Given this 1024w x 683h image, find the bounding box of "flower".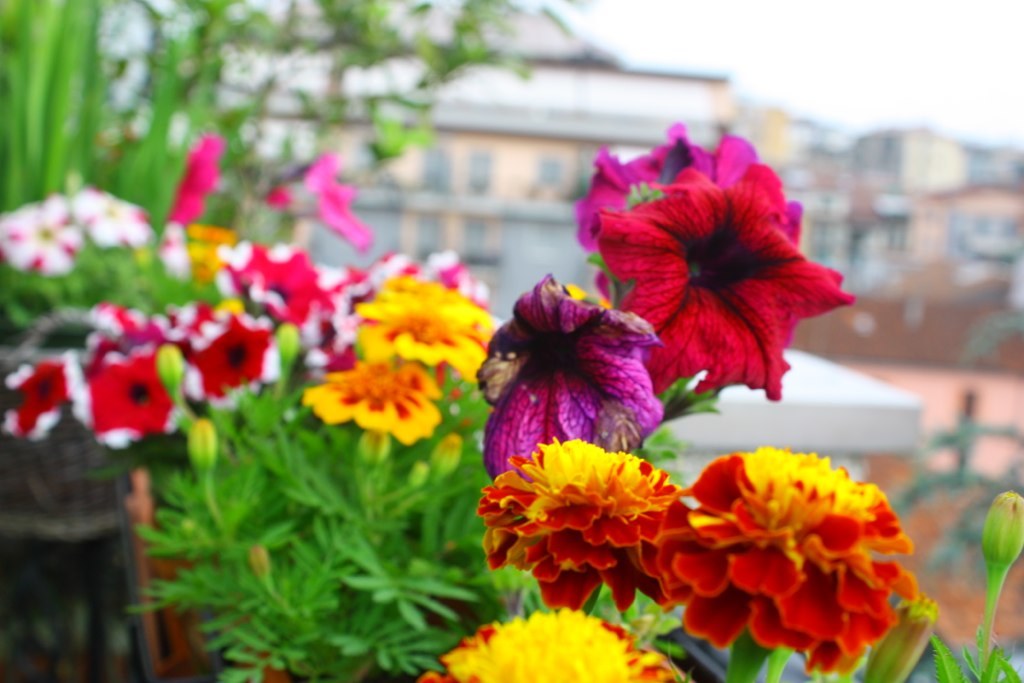
region(472, 277, 674, 491).
